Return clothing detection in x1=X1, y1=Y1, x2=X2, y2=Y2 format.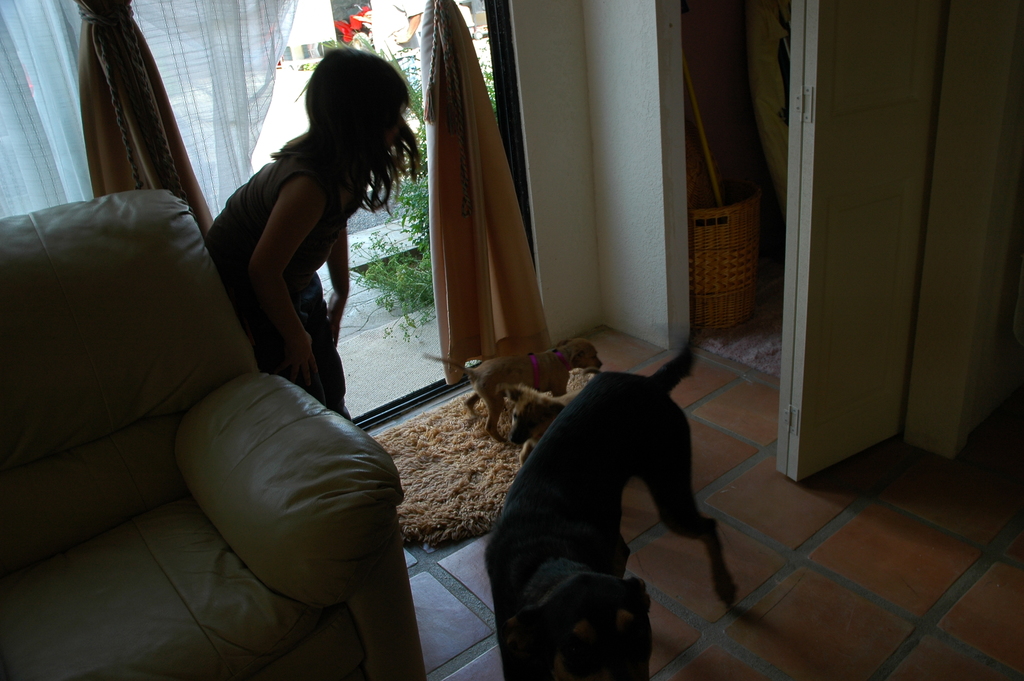
x1=216, y1=101, x2=392, y2=386.
